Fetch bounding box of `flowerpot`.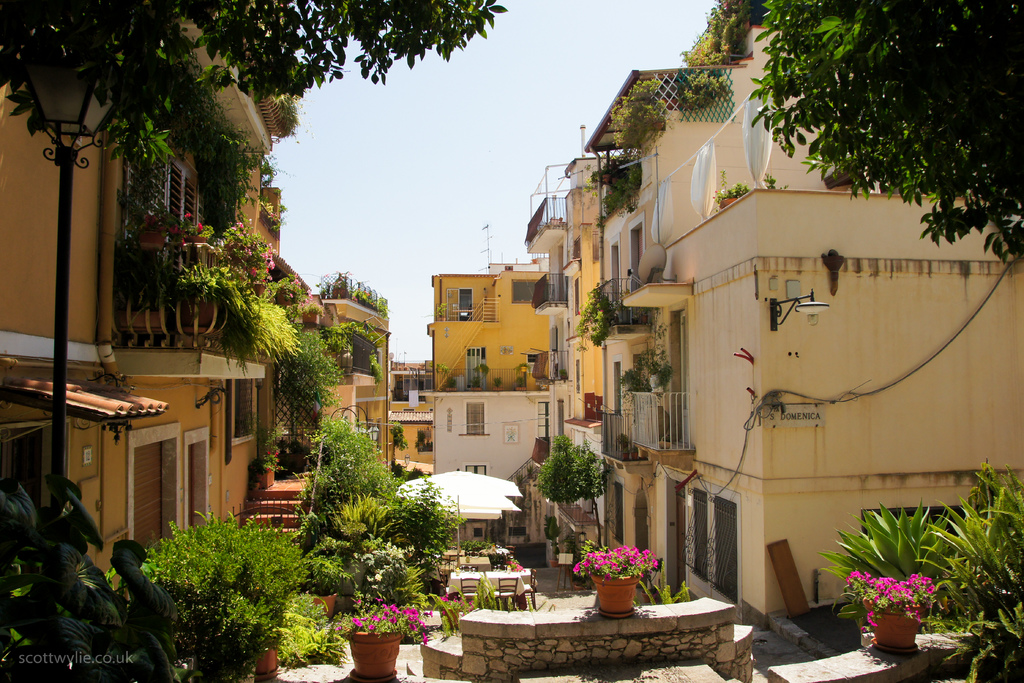
Bbox: 590/573/645/623.
